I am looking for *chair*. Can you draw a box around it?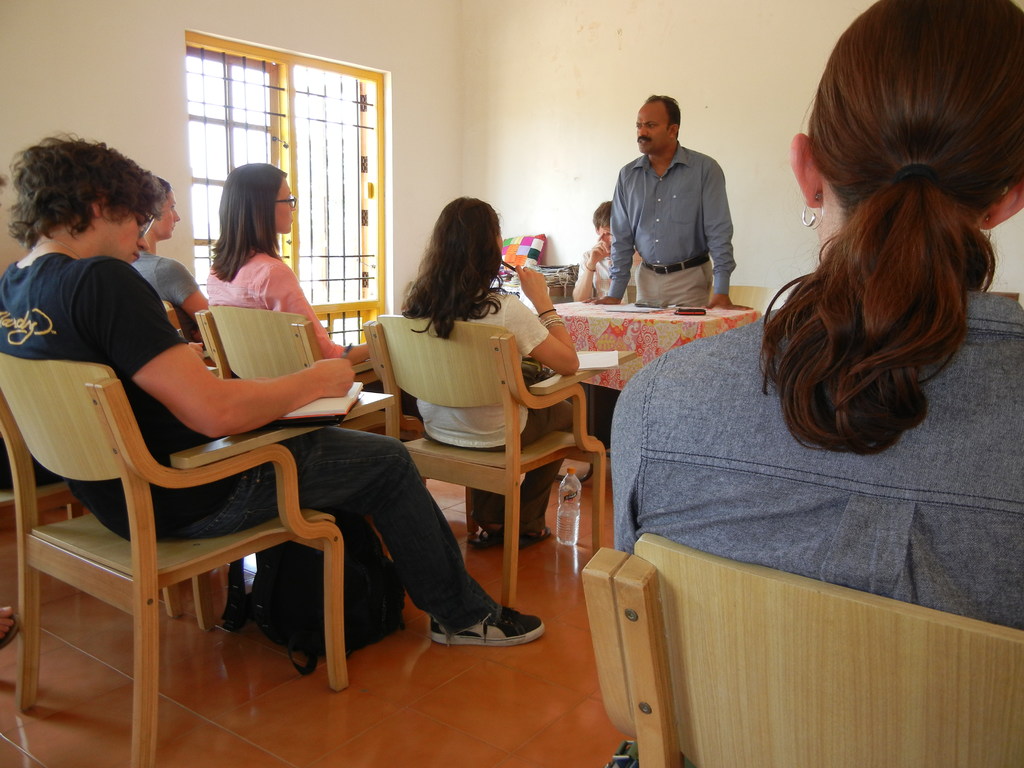
Sure, the bounding box is select_region(3, 315, 351, 761).
